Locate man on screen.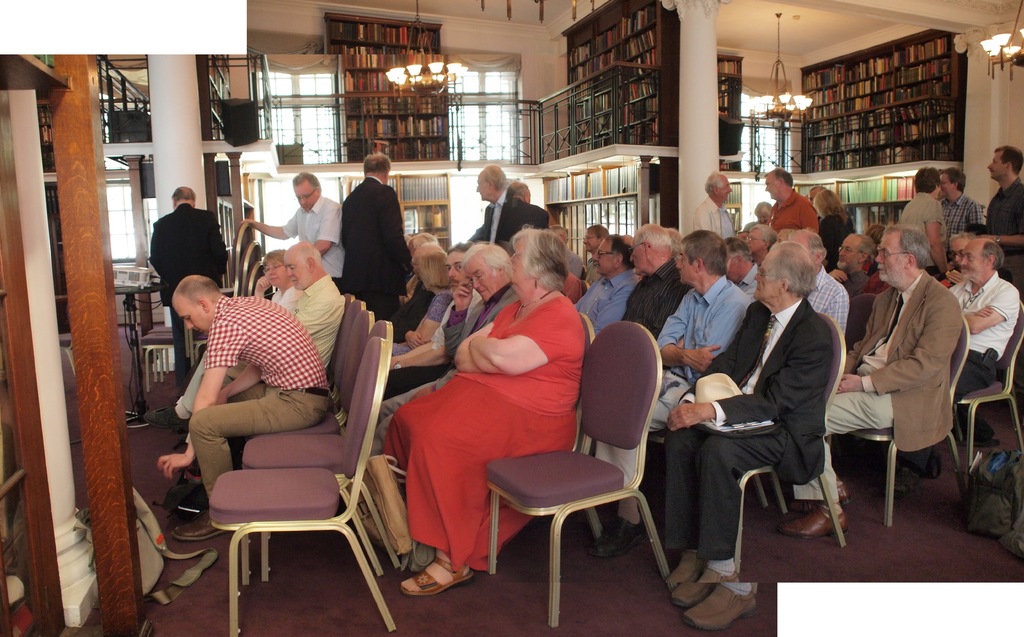
On screen at BBox(467, 161, 511, 246).
